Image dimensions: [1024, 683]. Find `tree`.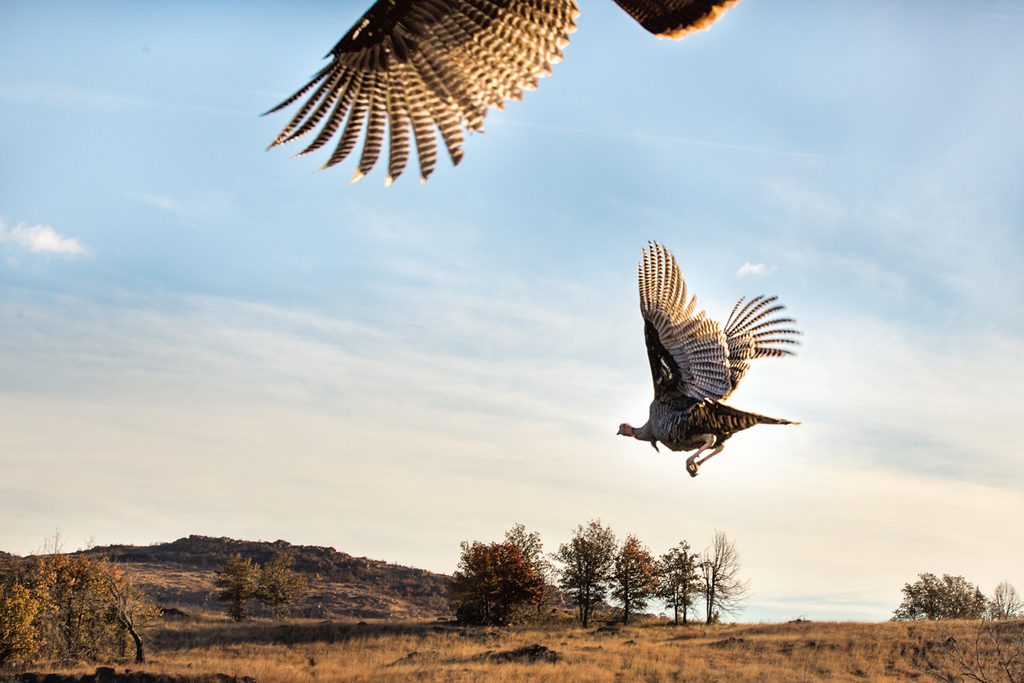
select_region(603, 528, 670, 607).
